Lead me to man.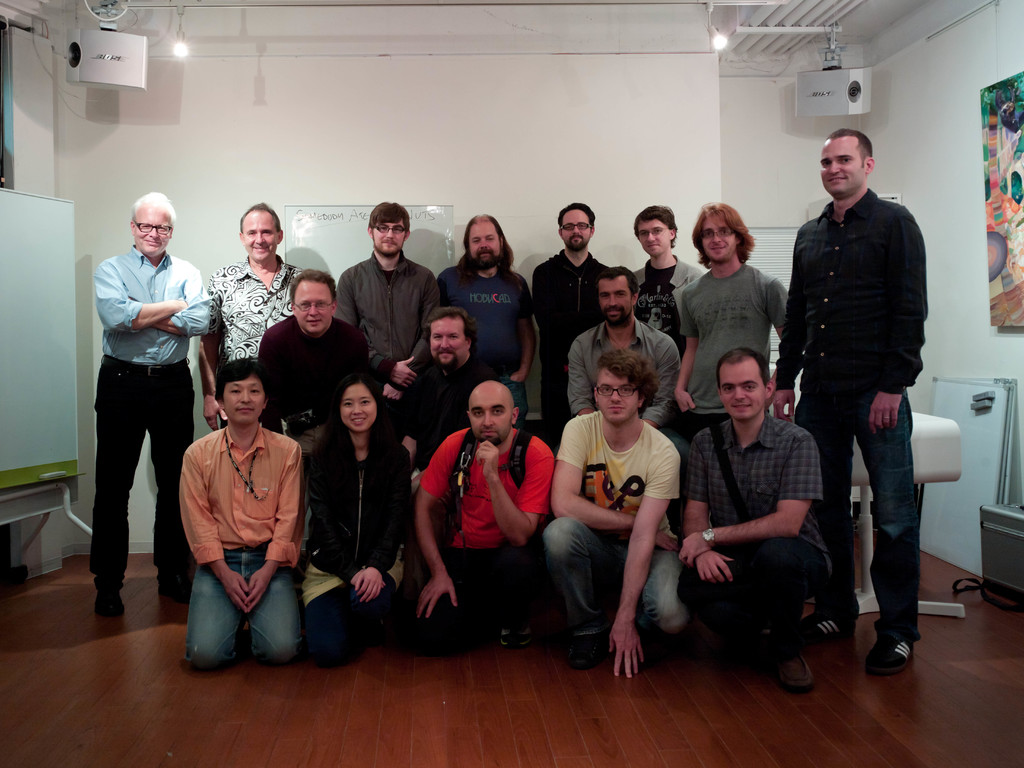
Lead to 178 358 303 671.
